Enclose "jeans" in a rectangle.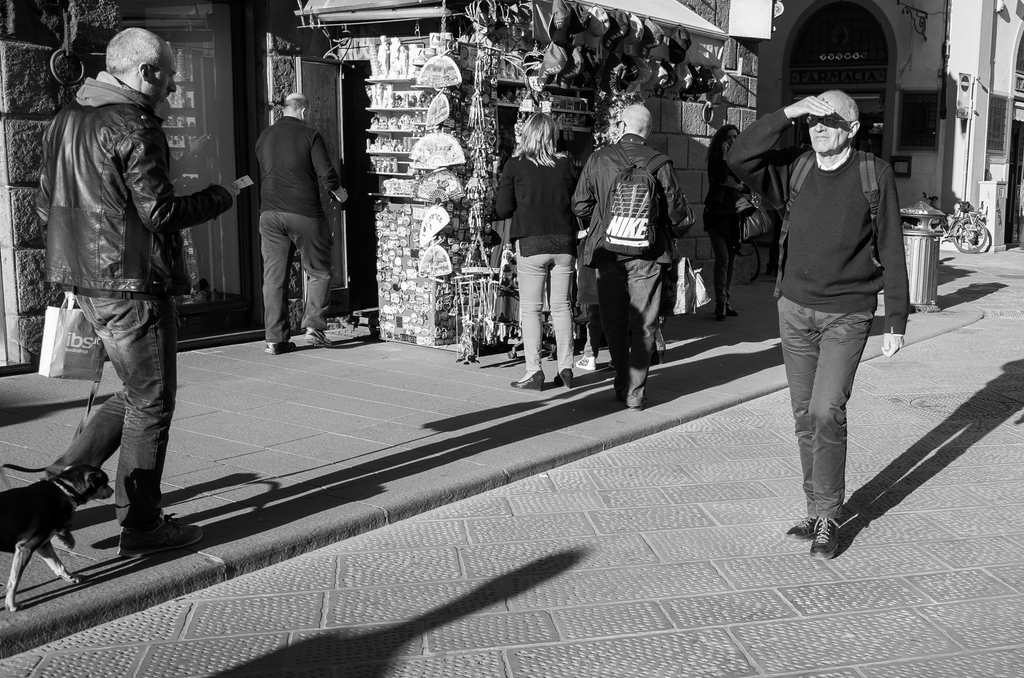
crop(599, 246, 662, 403).
